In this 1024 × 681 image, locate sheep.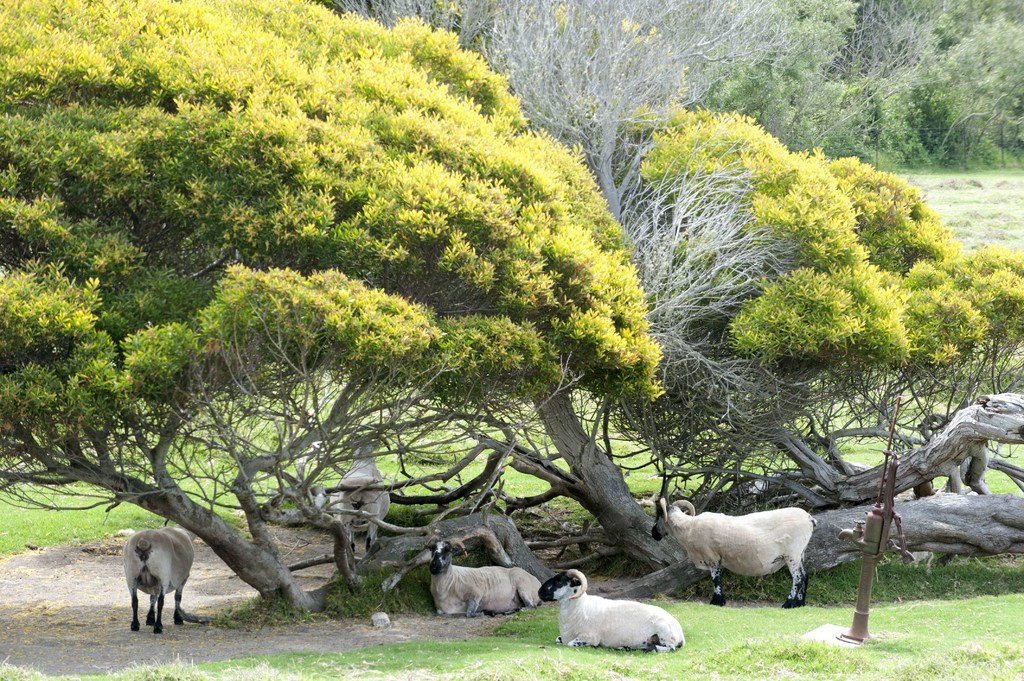
Bounding box: Rect(428, 534, 543, 616).
